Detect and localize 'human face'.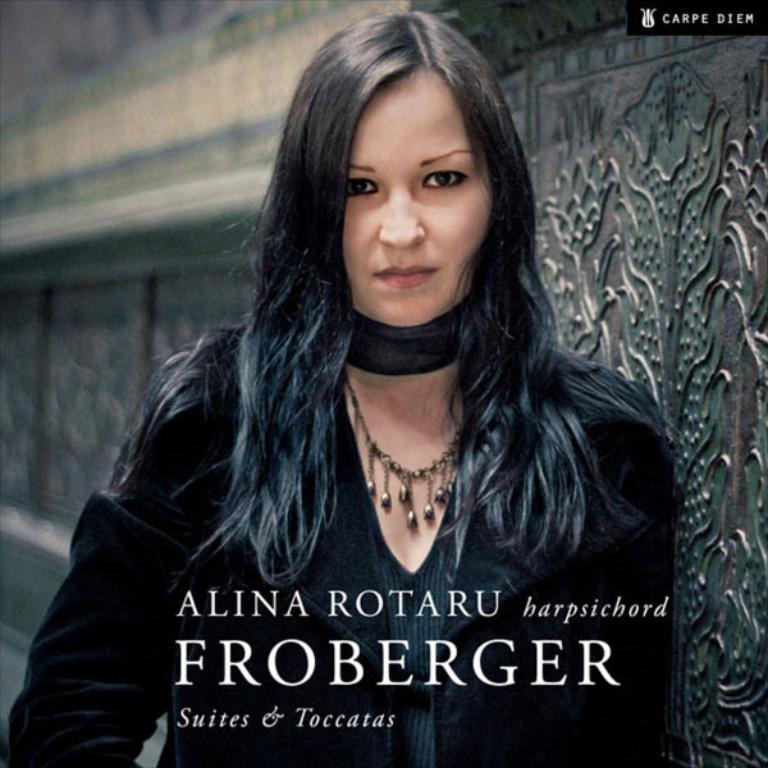
Localized at 330 59 484 332.
